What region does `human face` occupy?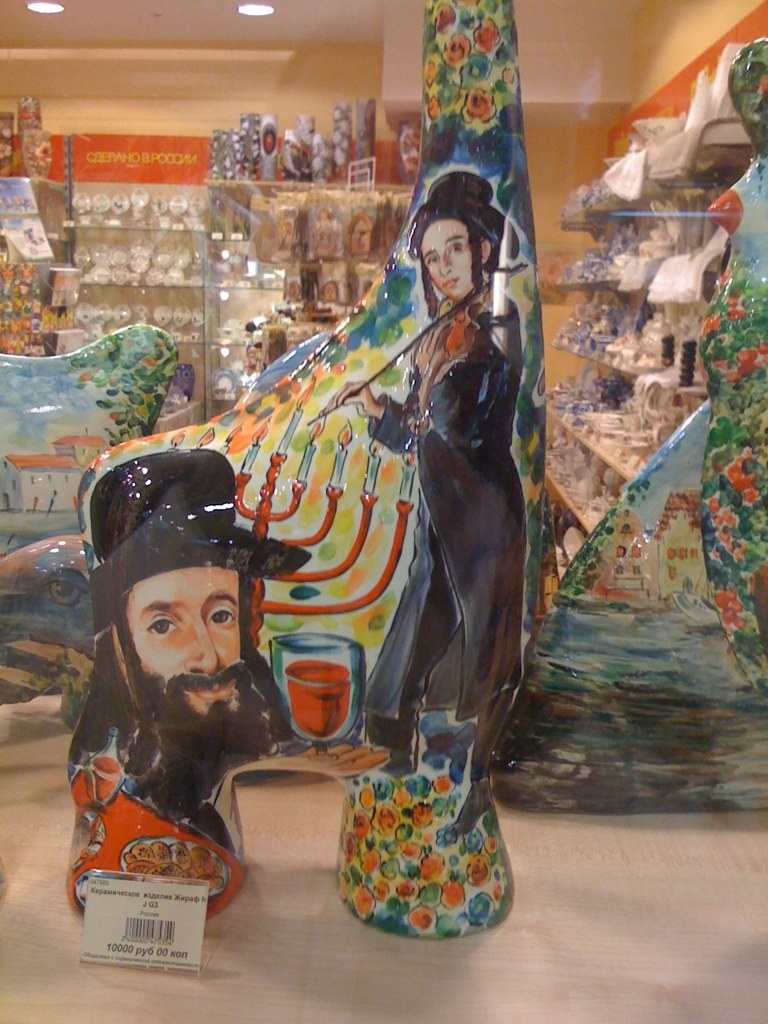
{"x1": 413, "y1": 219, "x2": 477, "y2": 290}.
